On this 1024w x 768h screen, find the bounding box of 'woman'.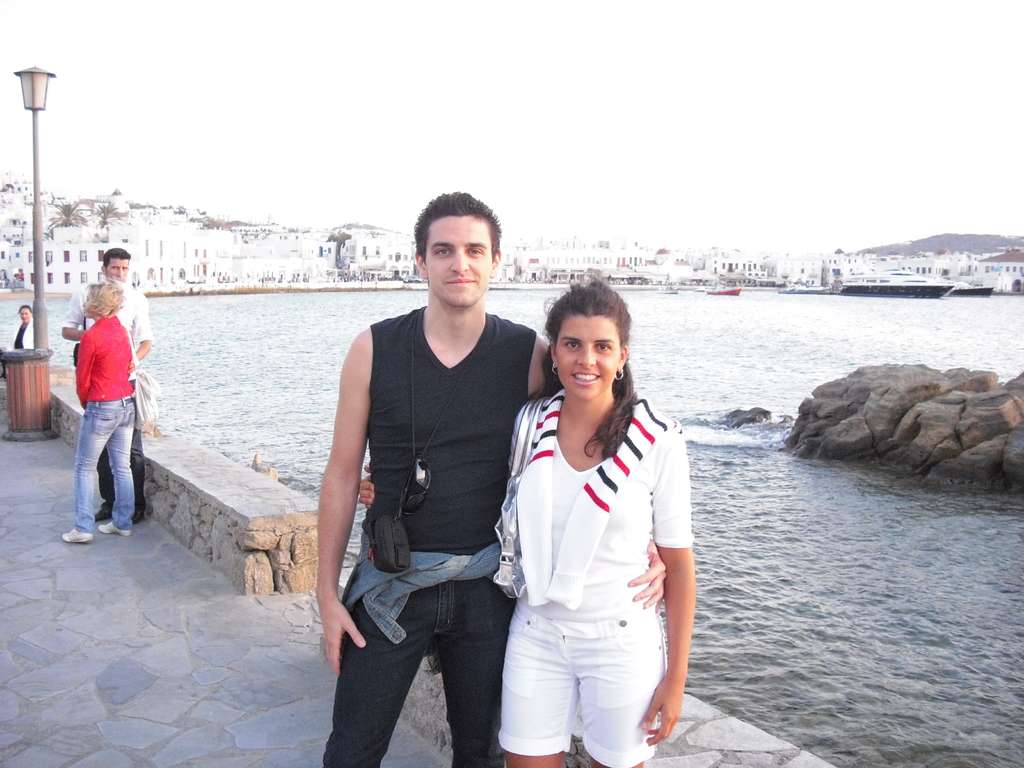
Bounding box: BBox(47, 243, 156, 550).
